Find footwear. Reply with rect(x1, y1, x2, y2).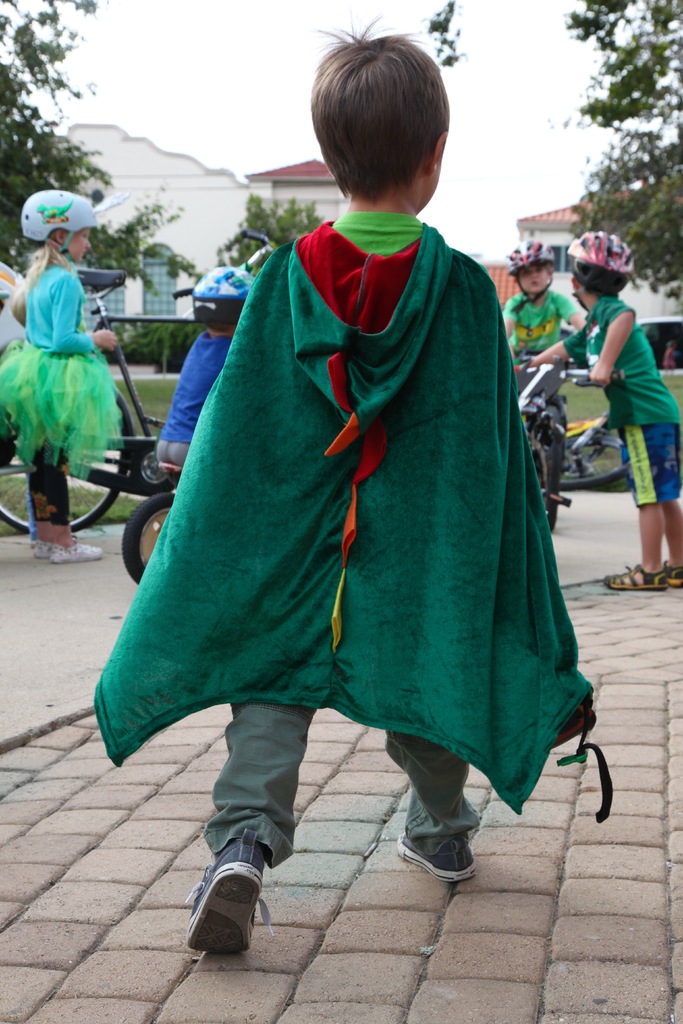
rect(31, 540, 50, 559).
